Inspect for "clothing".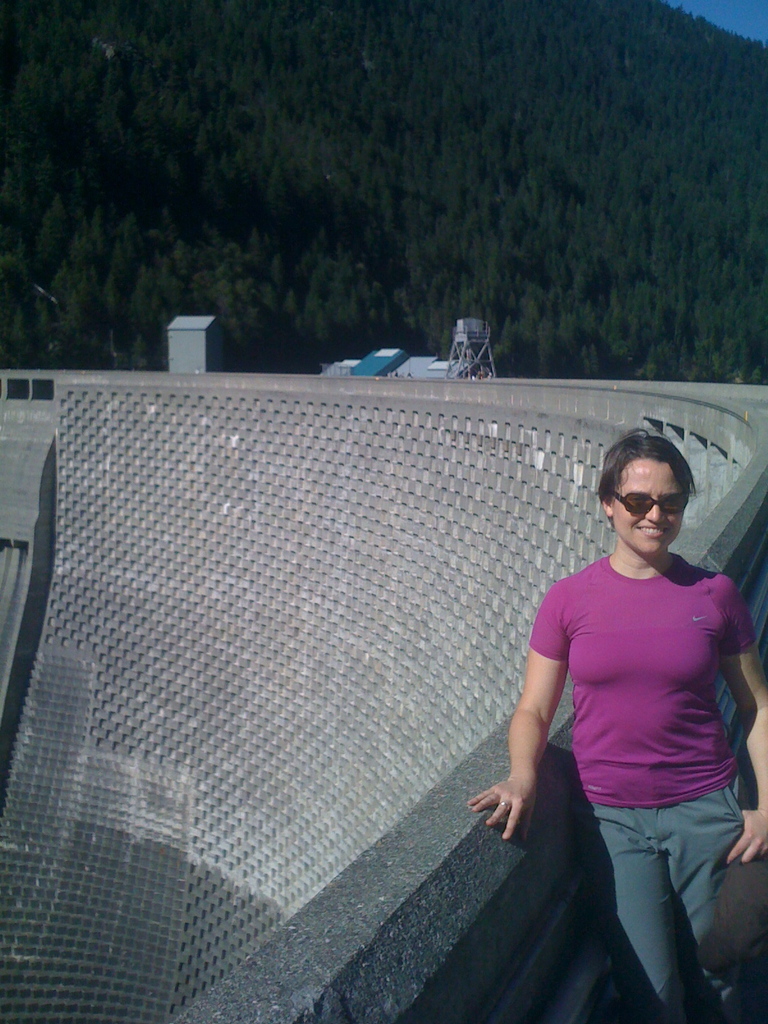
Inspection: [left=515, top=495, right=750, bottom=974].
